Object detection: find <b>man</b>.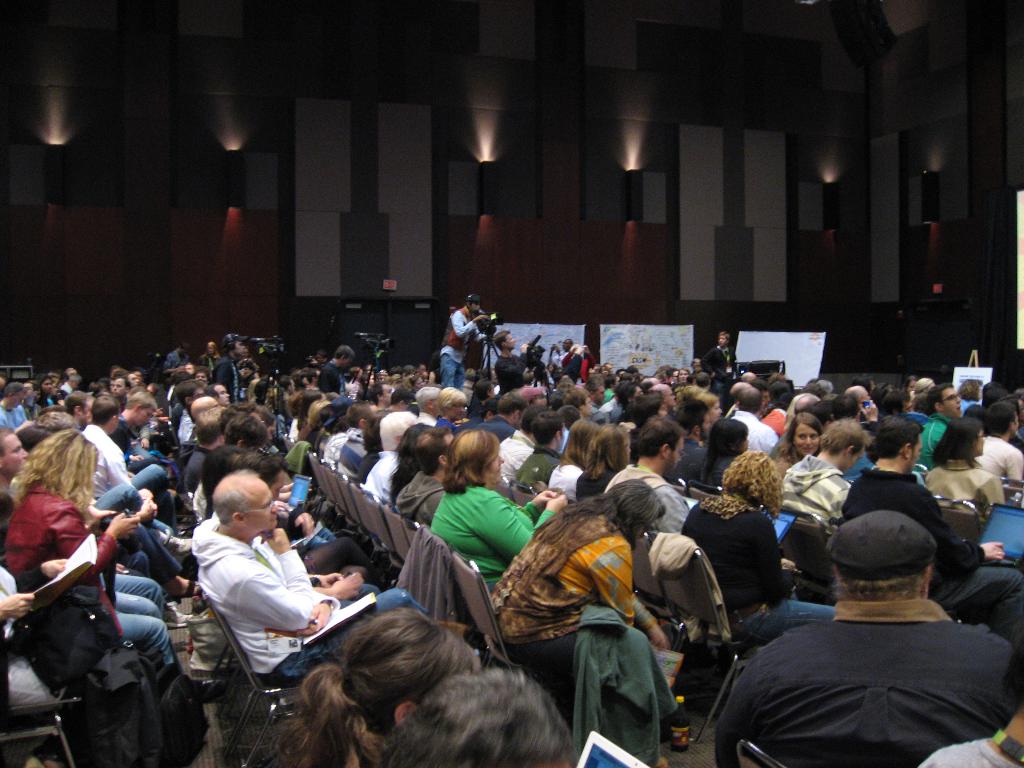
left=720, top=518, right=1022, bottom=767.
